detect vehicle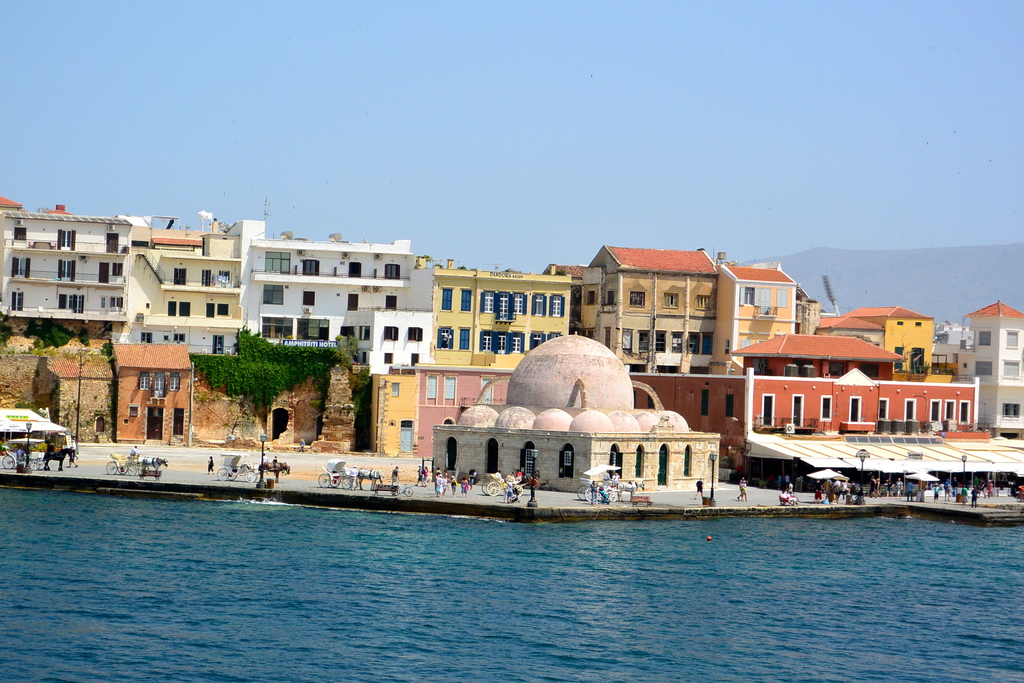
crop(316, 454, 348, 491)
